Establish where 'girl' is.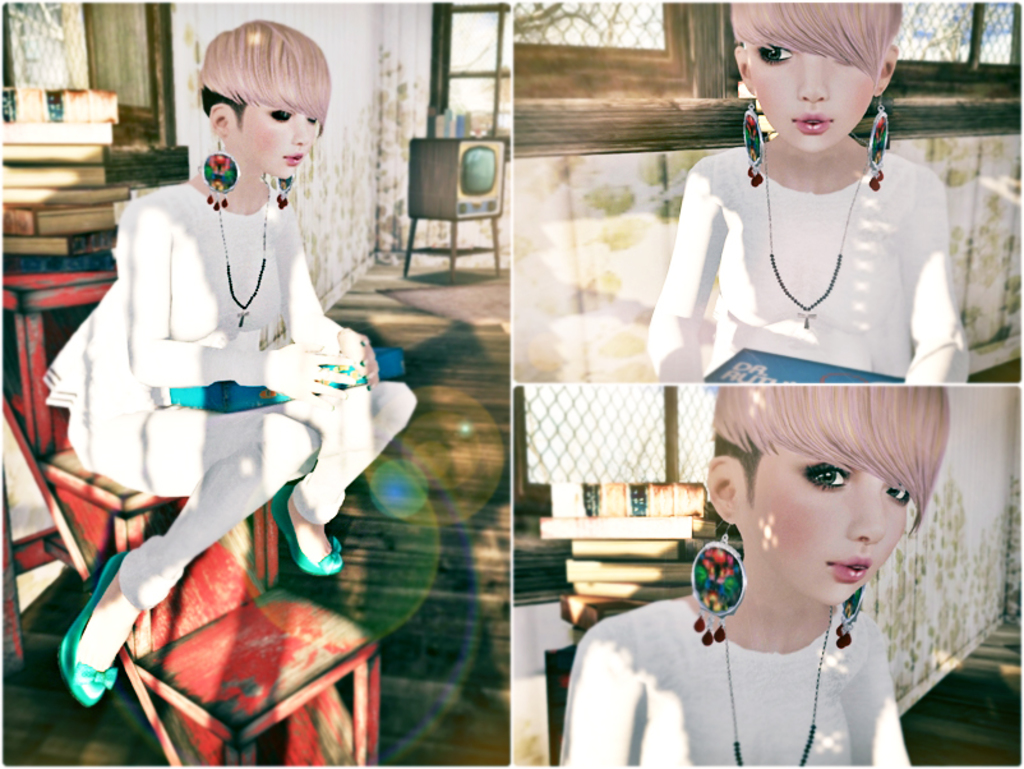
Established at (646,1,967,384).
